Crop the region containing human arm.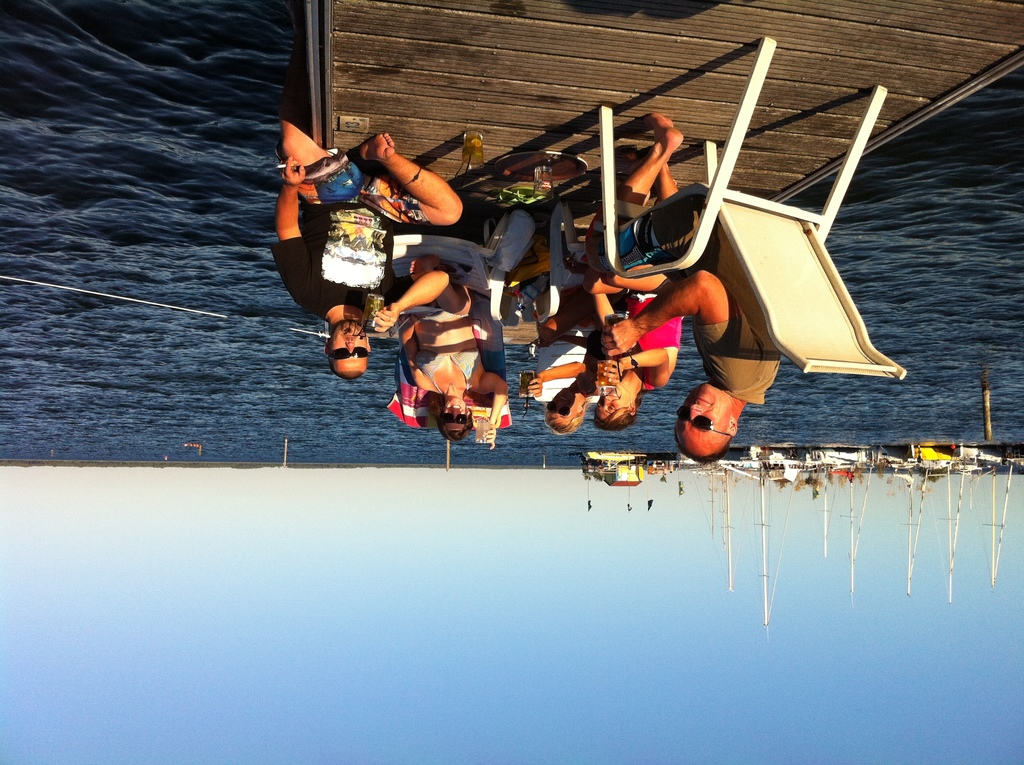
Crop region: 599/275/758/391.
